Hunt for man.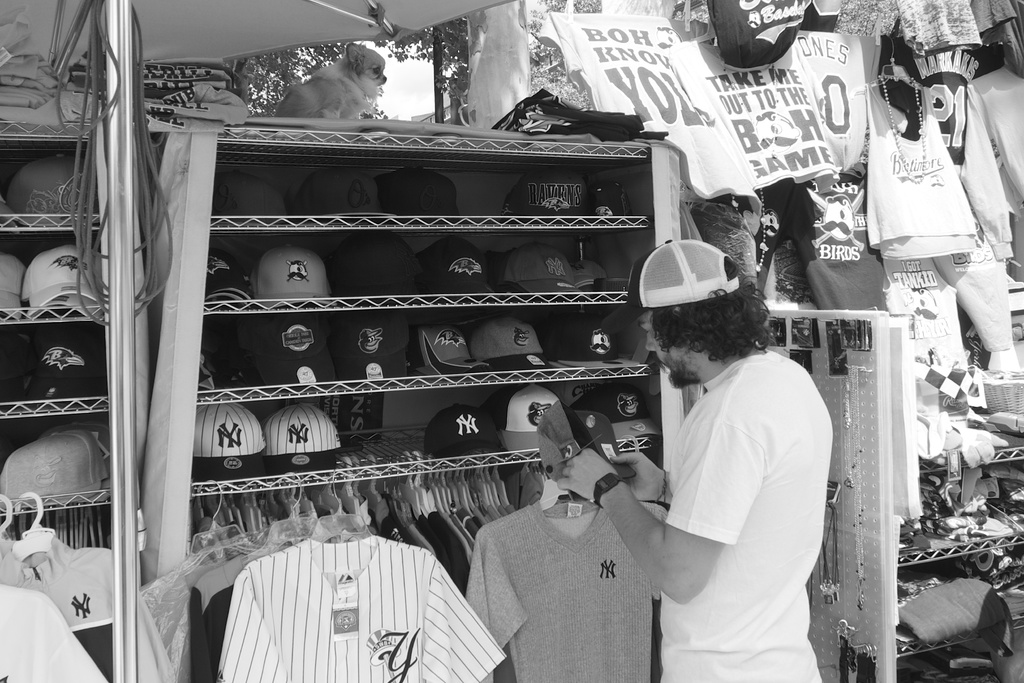
Hunted down at x1=614, y1=245, x2=851, y2=682.
